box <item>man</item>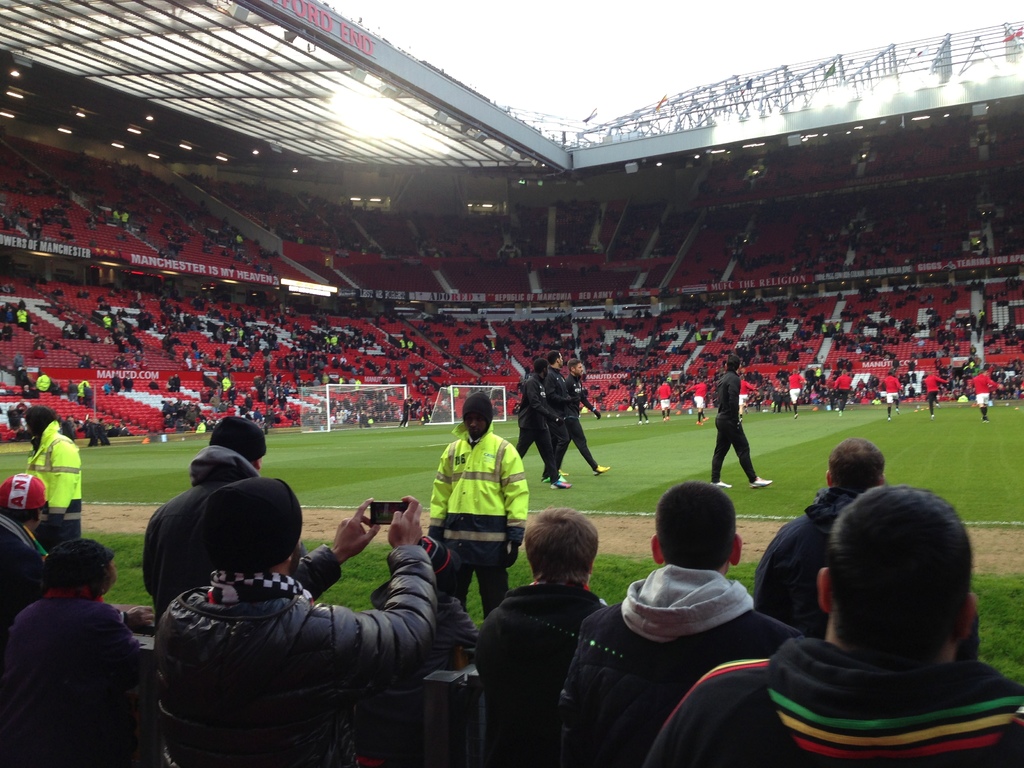
553/480/801/767
